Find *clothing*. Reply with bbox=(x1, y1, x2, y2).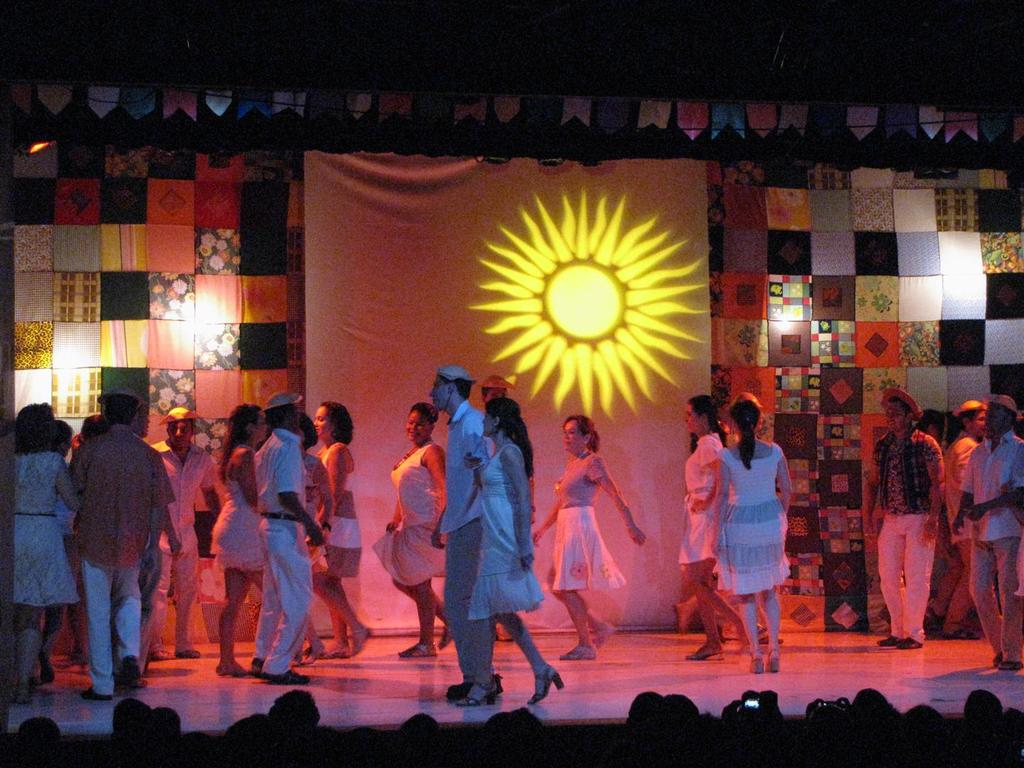
bbox=(146, 437, 218, 655).
